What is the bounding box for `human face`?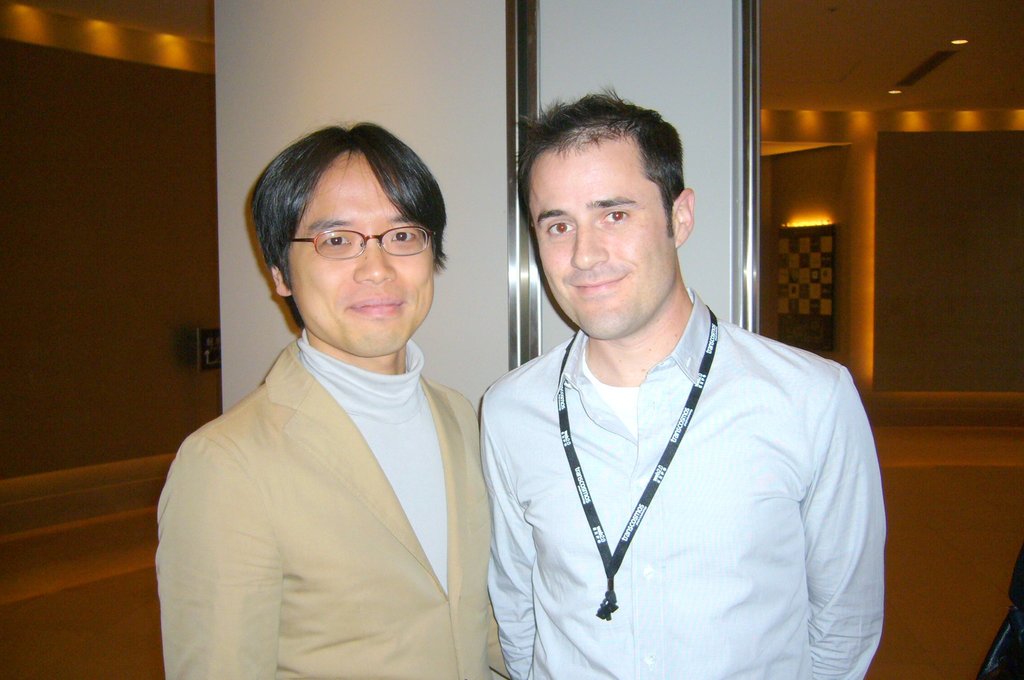
{"left": 292, "top": 150, "right": 436, "bottom": 363}.
